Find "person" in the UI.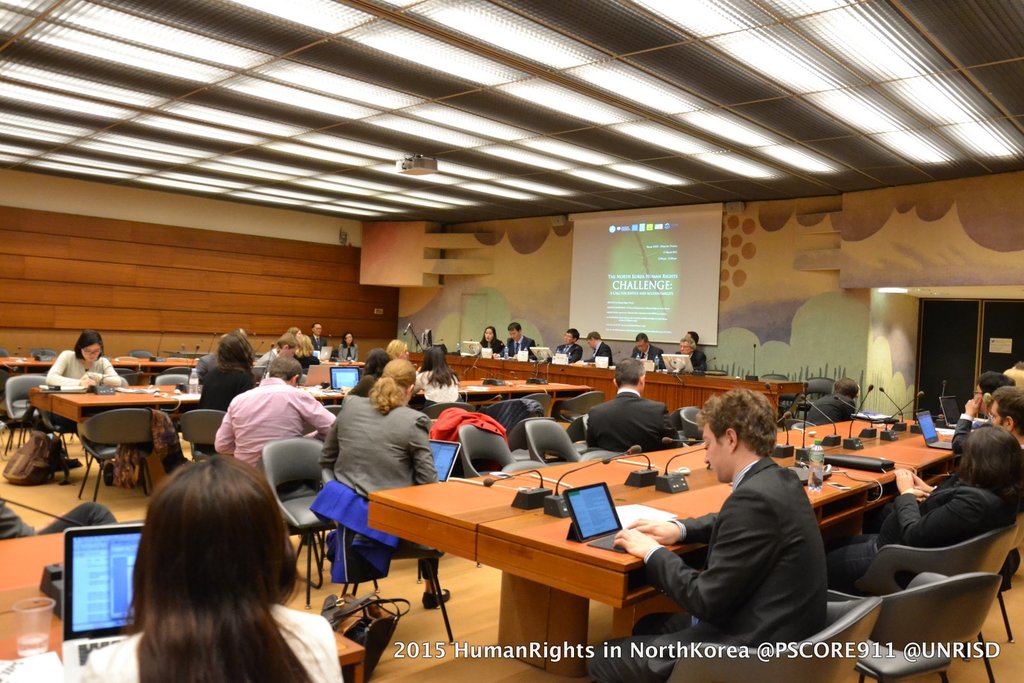
UI element at {"x1": 257, "y1": 323, "x2": 317, "y2": 370}.
